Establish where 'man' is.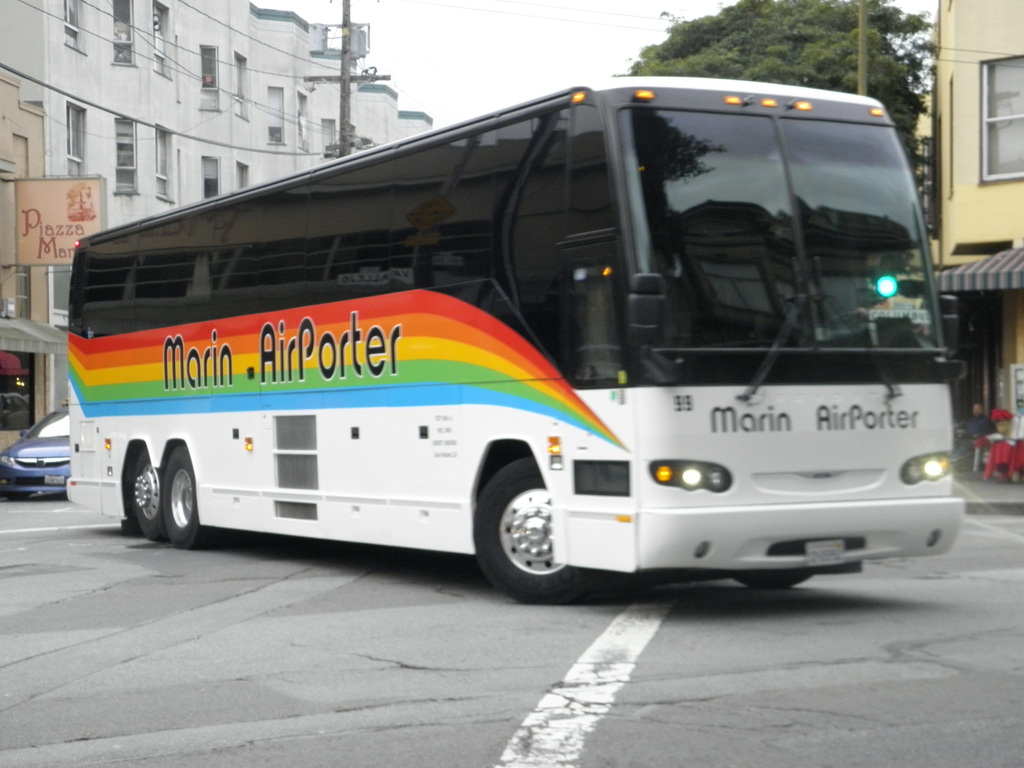
Established at [left=952, top=403, right=996, bottom=470].
